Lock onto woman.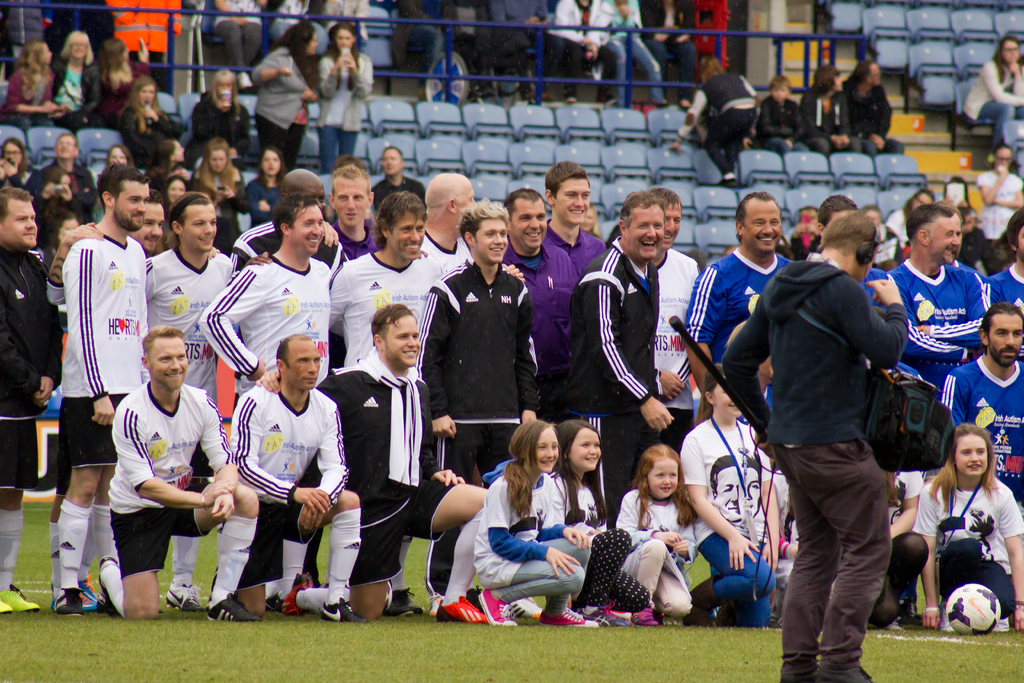
Locked: x1=914, y1=425, x2=1018, y2=637.
